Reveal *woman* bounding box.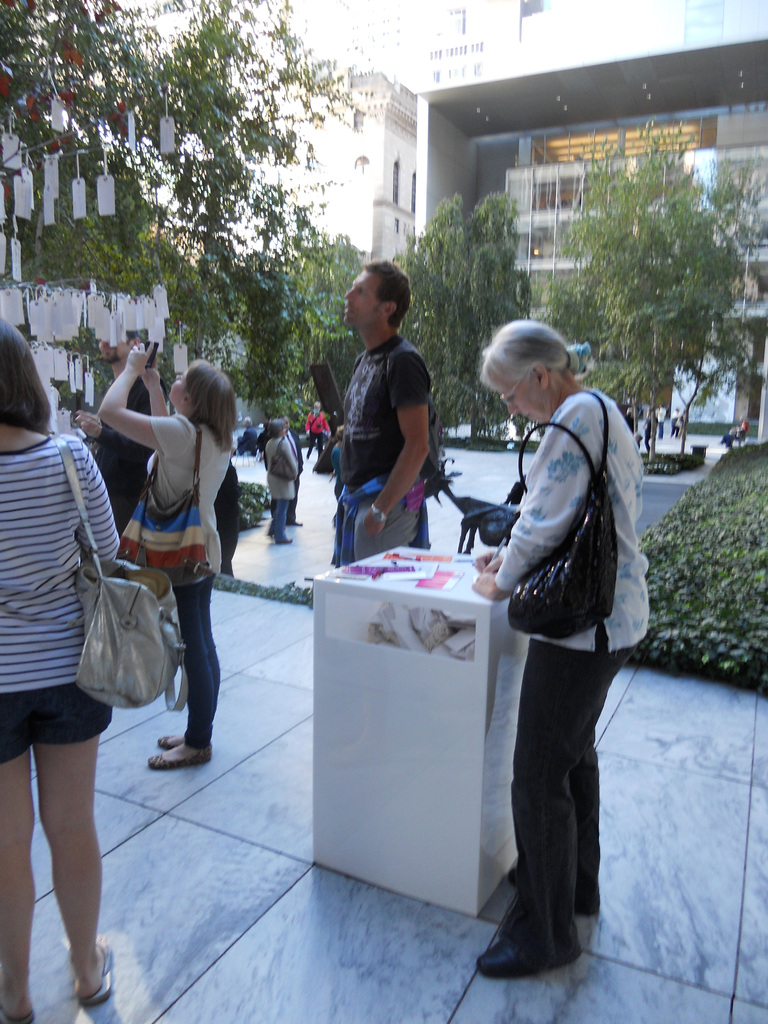
Revealed: [x1=468, y1=285, x2=649, y2=972].
